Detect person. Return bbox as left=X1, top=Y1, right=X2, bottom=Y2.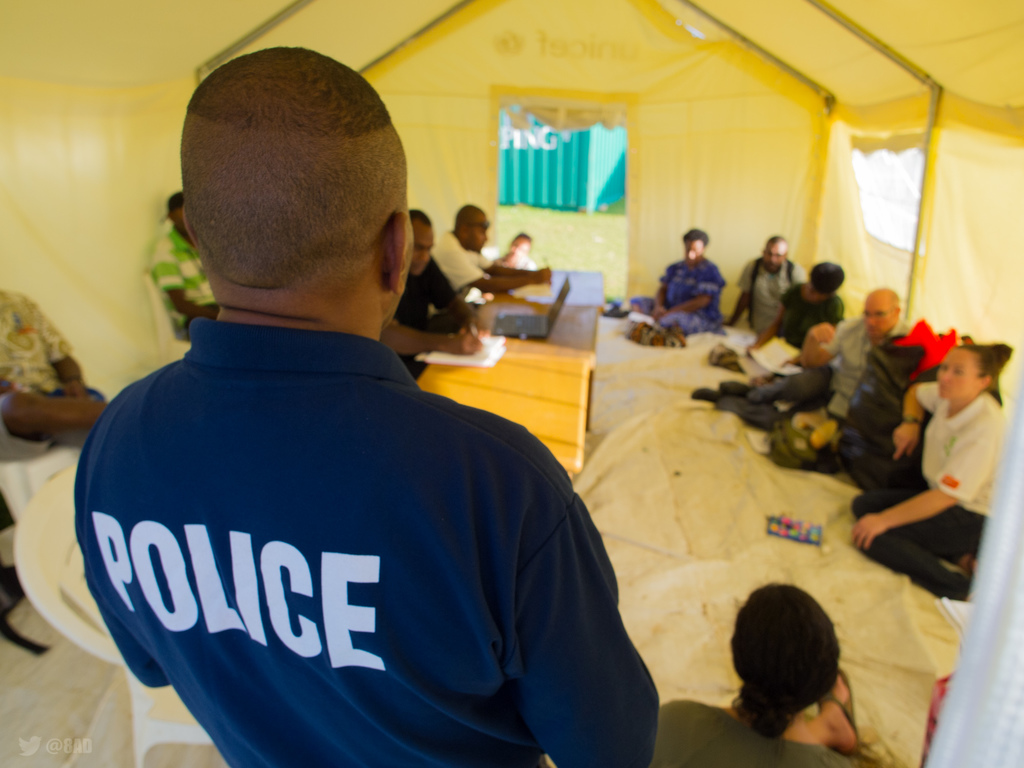
left=424, top=203, right=555, bottom=303.
